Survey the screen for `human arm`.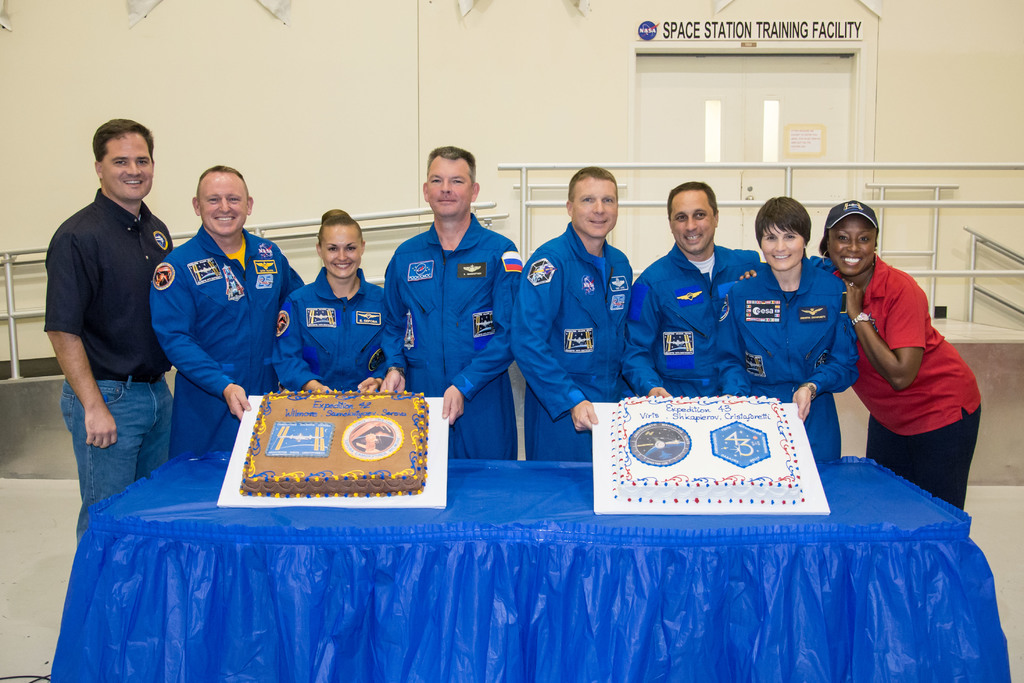
Survey found: 358 282 383 392.
